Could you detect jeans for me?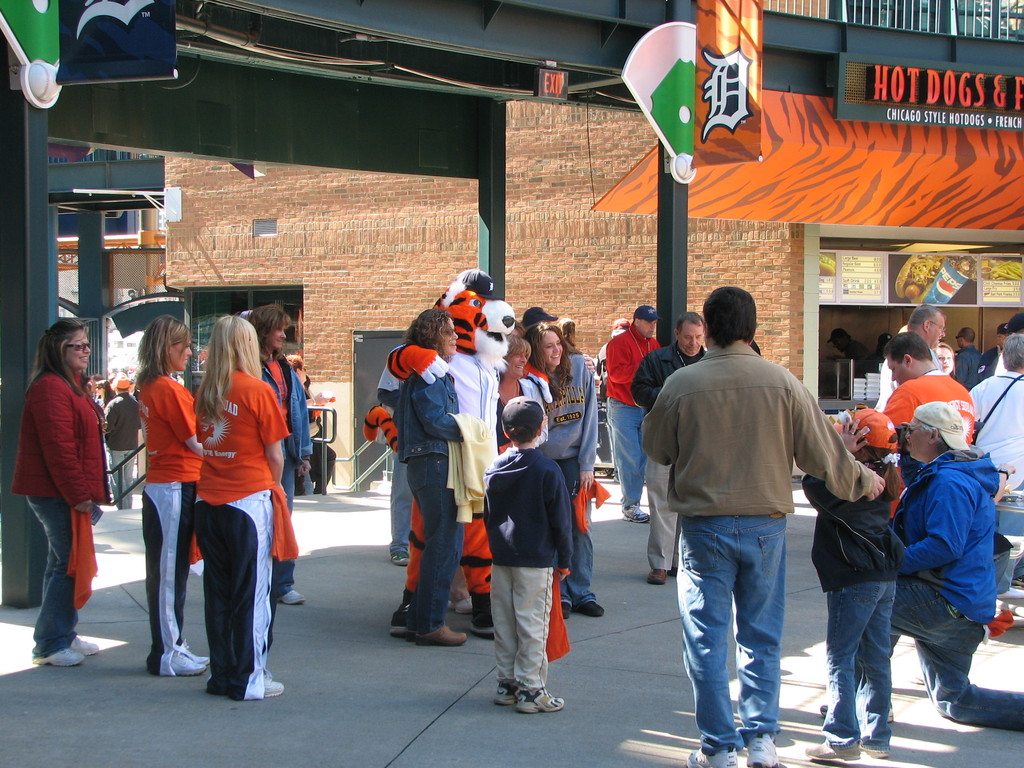
Detection result: l=399, t=451, r=468, b=636.
